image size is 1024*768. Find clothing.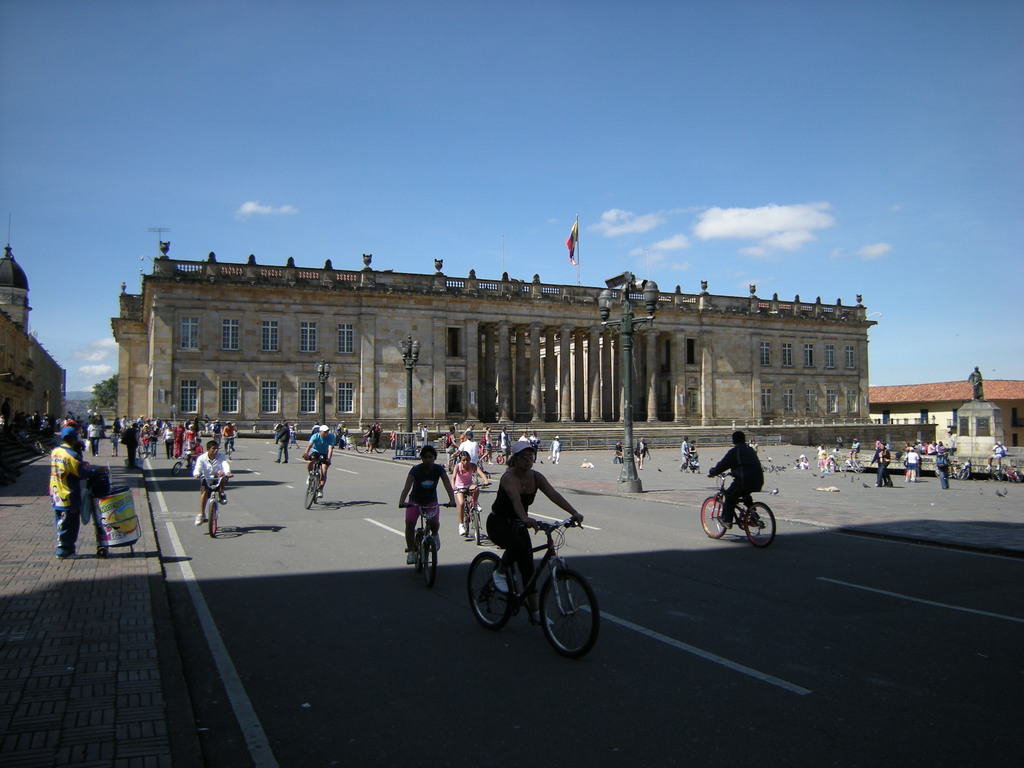
x1=151, y1=431, x2=157, y2=456.
